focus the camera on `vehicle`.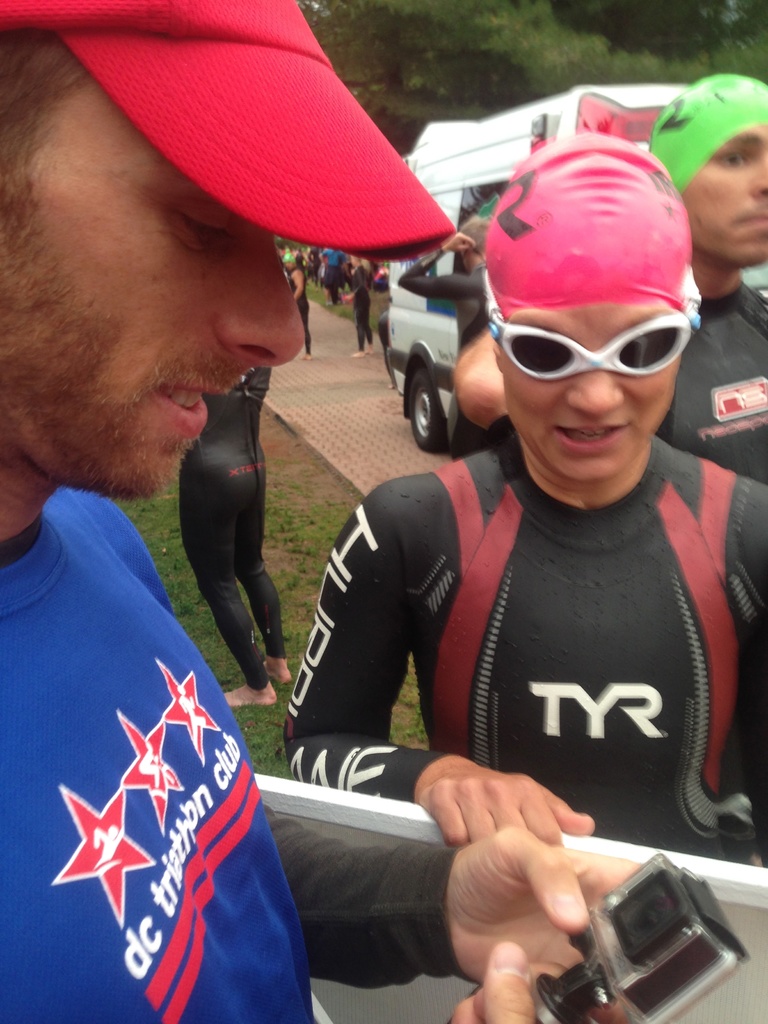
Focus region: <bbox>246, 767, 767, 1021</bbox>.
